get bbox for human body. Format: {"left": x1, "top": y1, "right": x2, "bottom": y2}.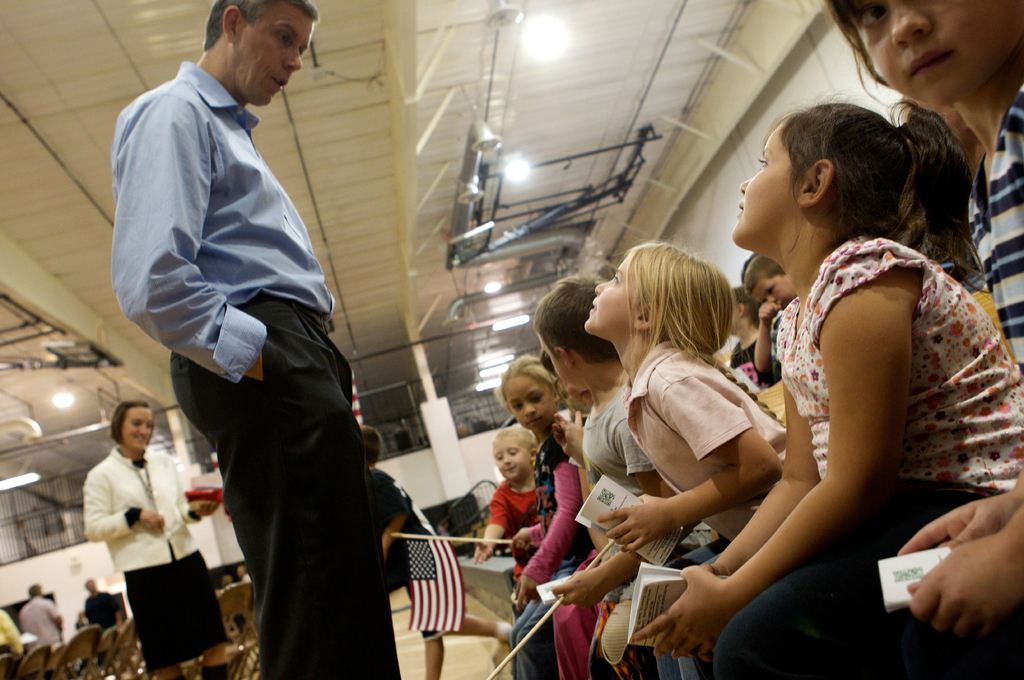
{"left": 114, "top": 54, "right": 398, "bottom": 679}.
